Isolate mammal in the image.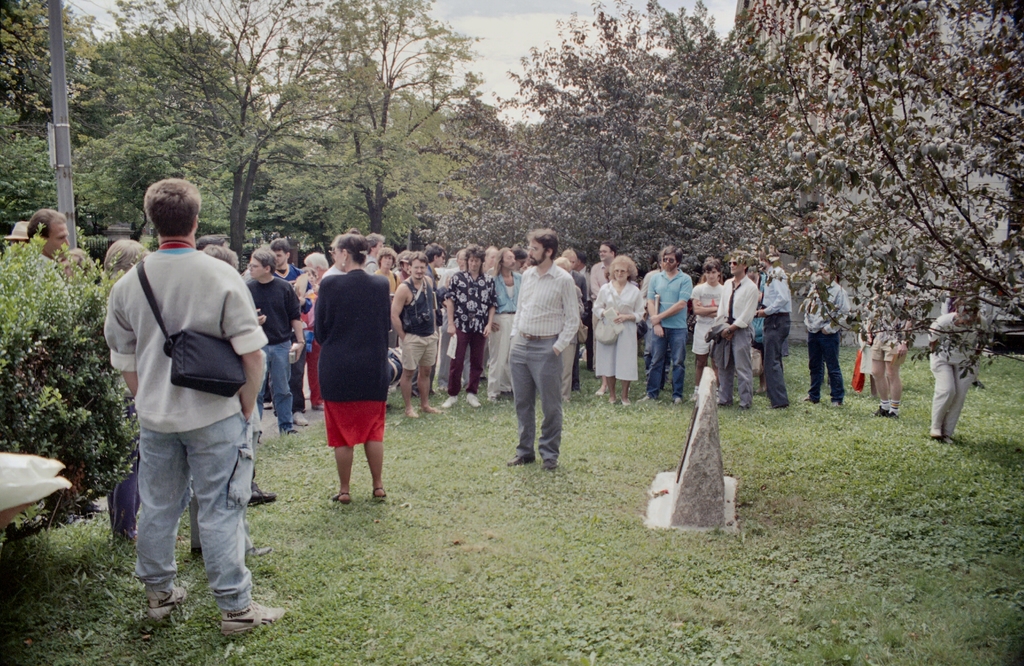
Isolated region: [x1=804, y1=265, x2=853, y2=410].
